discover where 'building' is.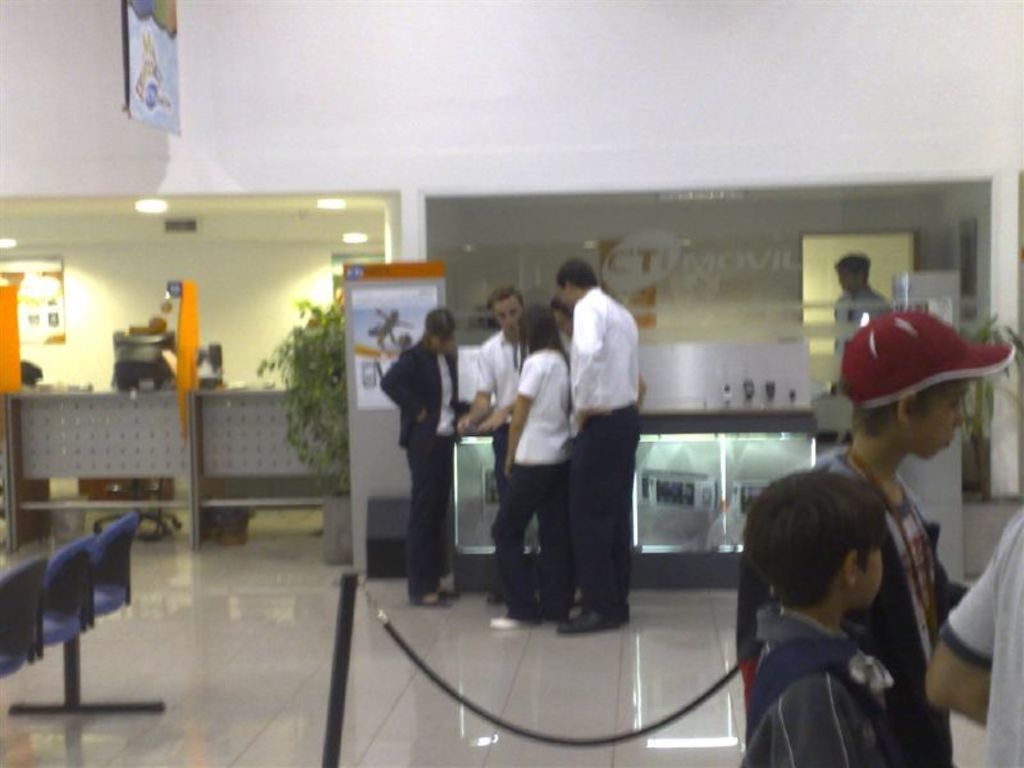
Discovered at region(0, 0, 1023, 767).
